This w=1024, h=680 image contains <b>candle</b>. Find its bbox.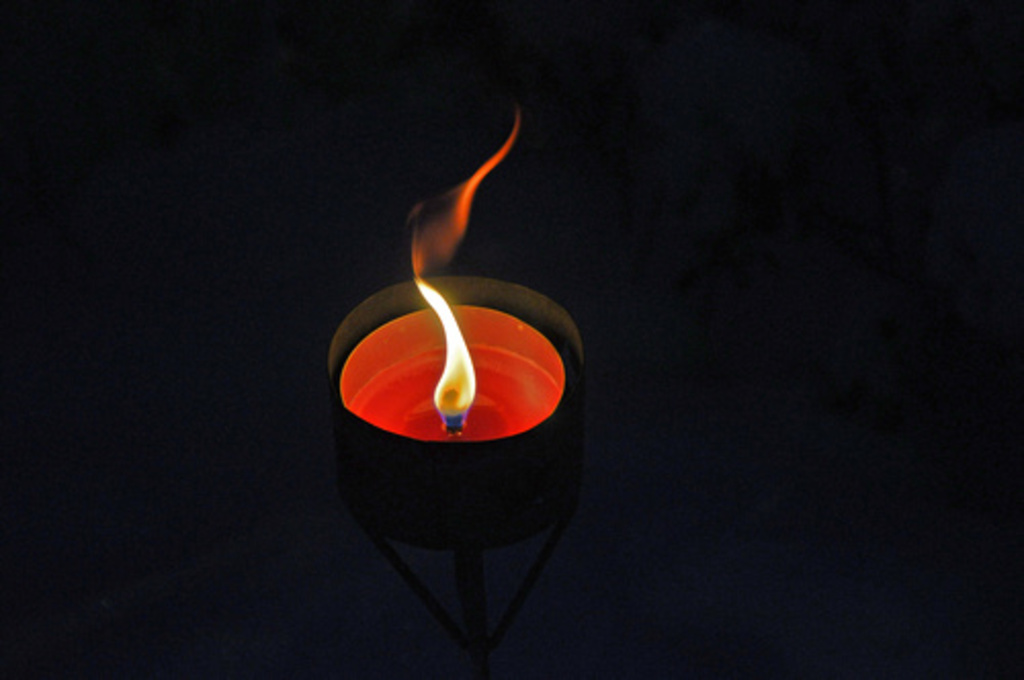
(340,104,563,436).
